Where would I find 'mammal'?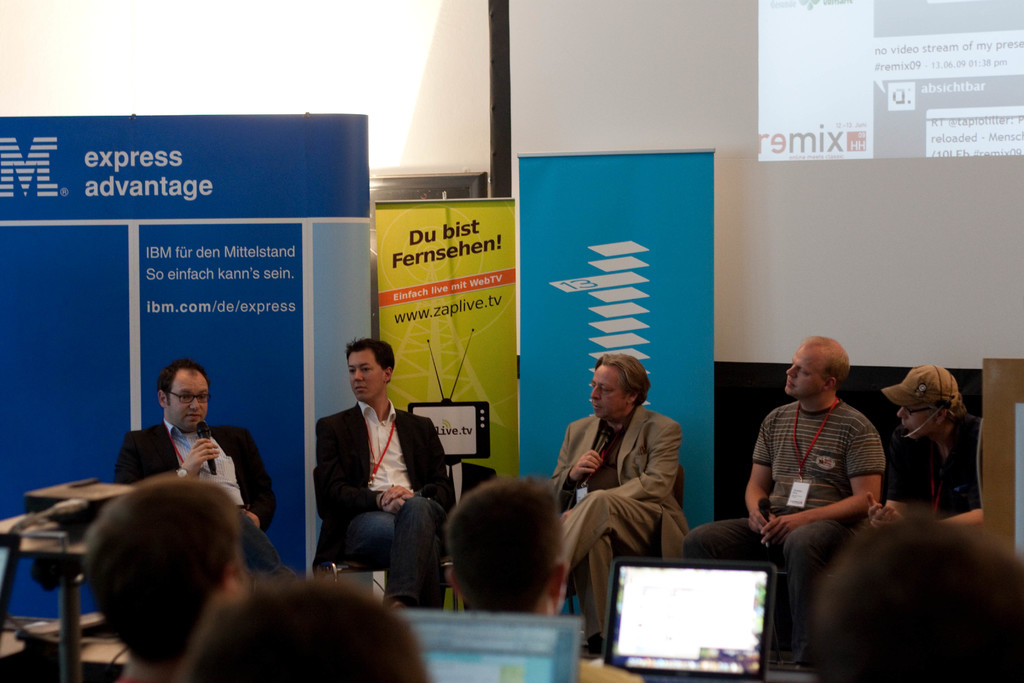
At (left=812, top=516, right=1023, bottom=682).
